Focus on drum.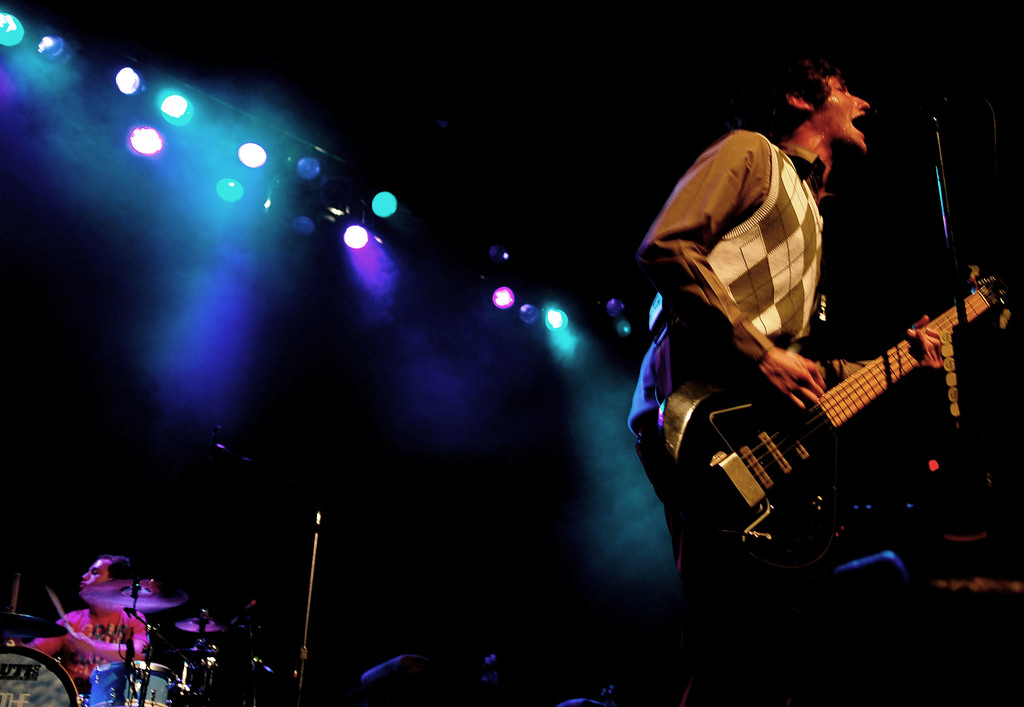
Focused at crop(0, 644, 83, 706).
